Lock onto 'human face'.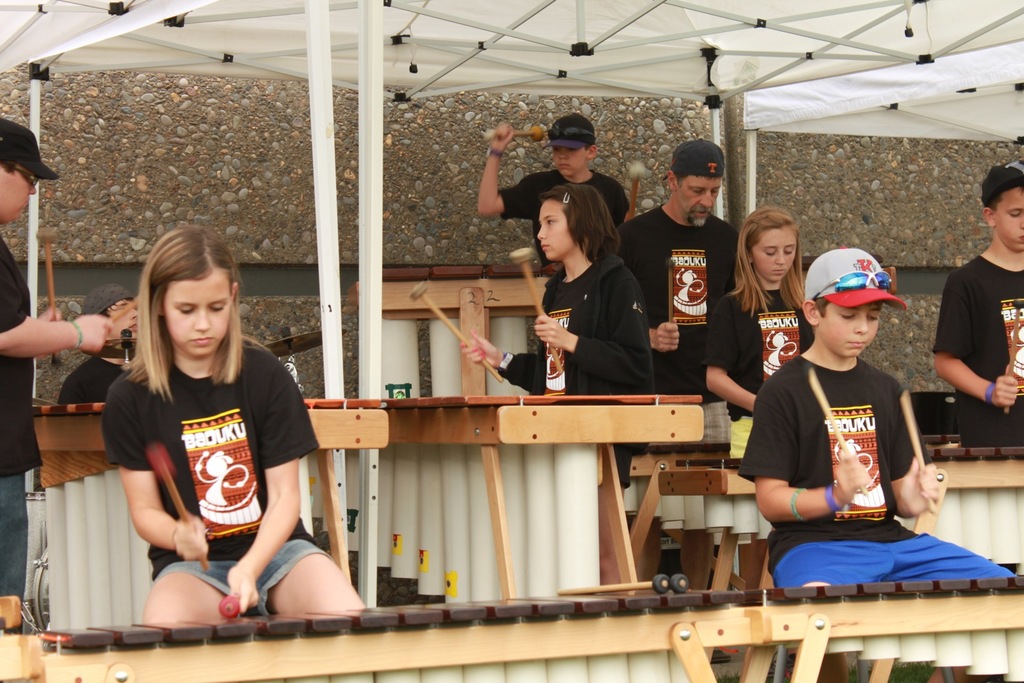
Locked: [left=753, top=231, right=799, bottom=284].
